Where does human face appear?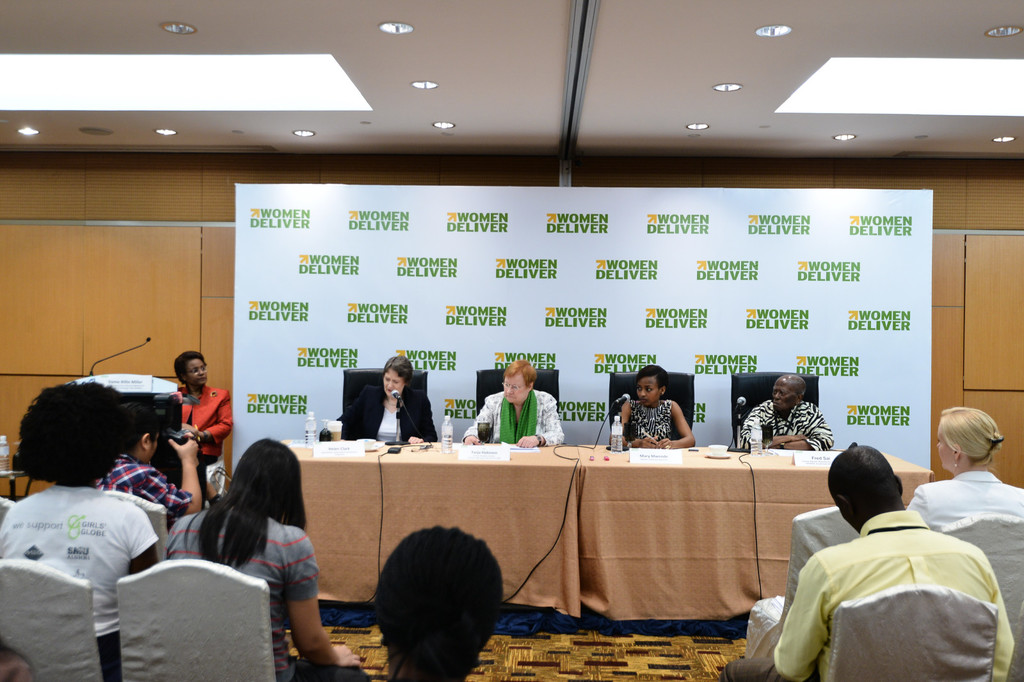
Appears at detection(772, 376, 795, 411).
